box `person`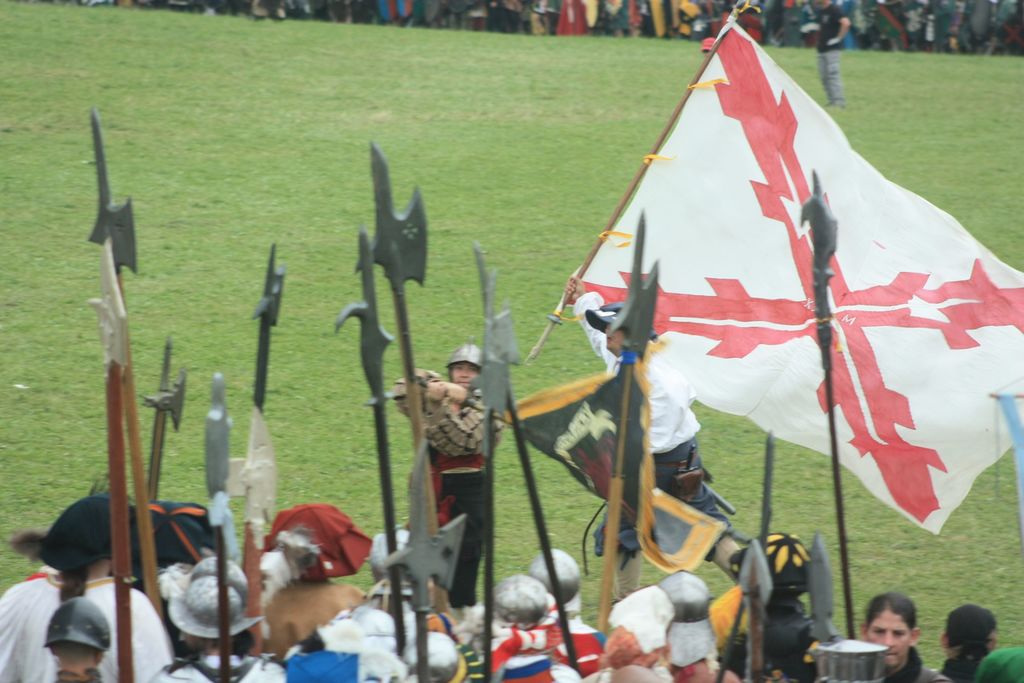
<region>925, 599, 1023, 682</region>
